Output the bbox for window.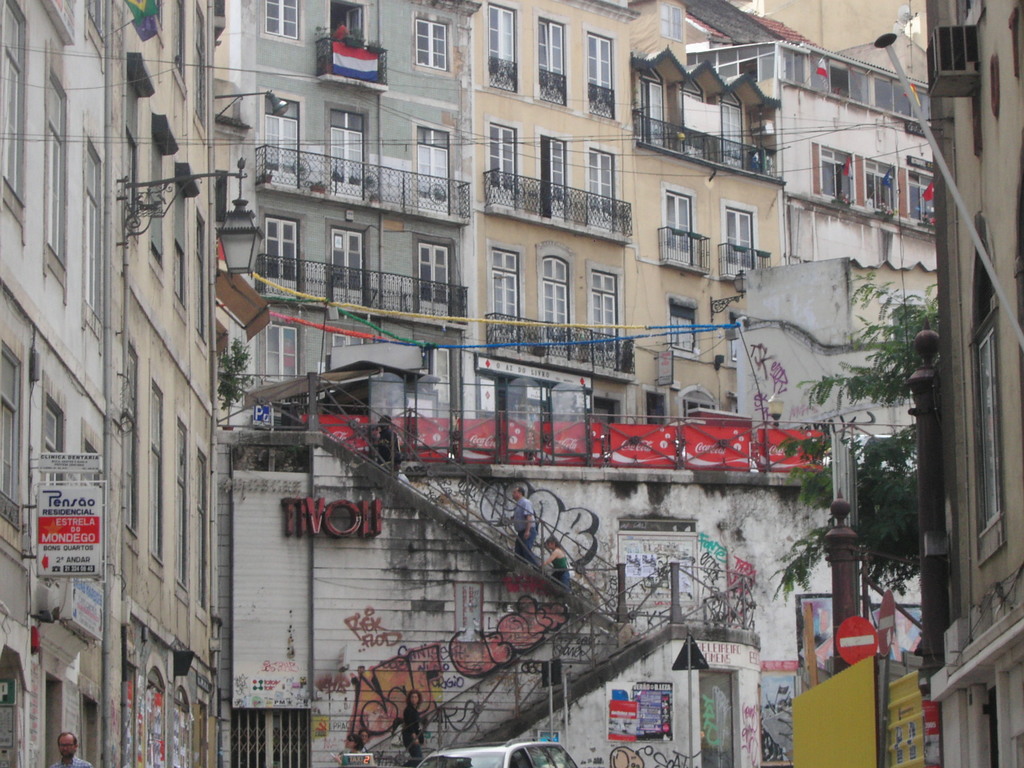
l=813, t=145, r=854, b=205.
